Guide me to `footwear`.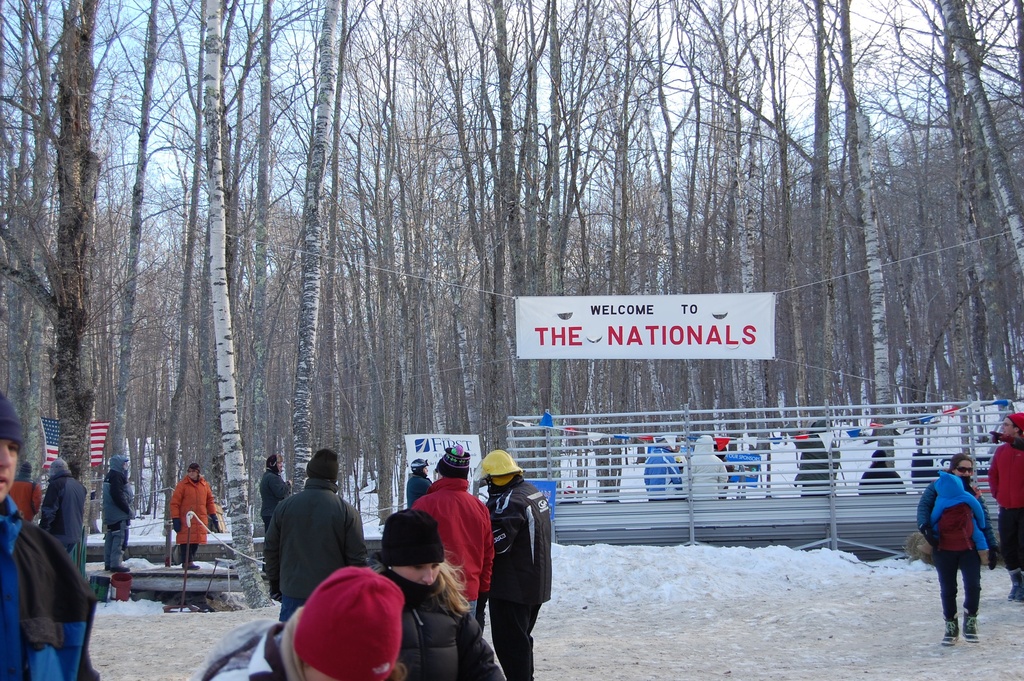
Guidance: (left=106, top=564, right=111, bottom=569).
